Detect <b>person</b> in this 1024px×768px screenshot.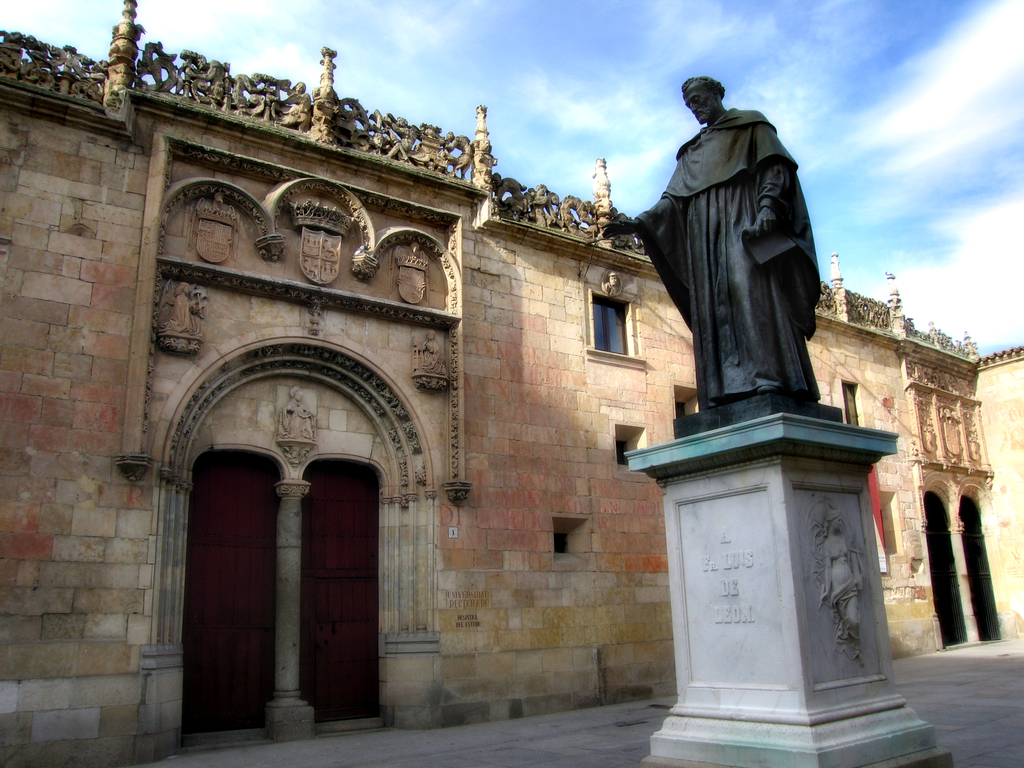
Detection: box=[632, 70, 849, 476].
